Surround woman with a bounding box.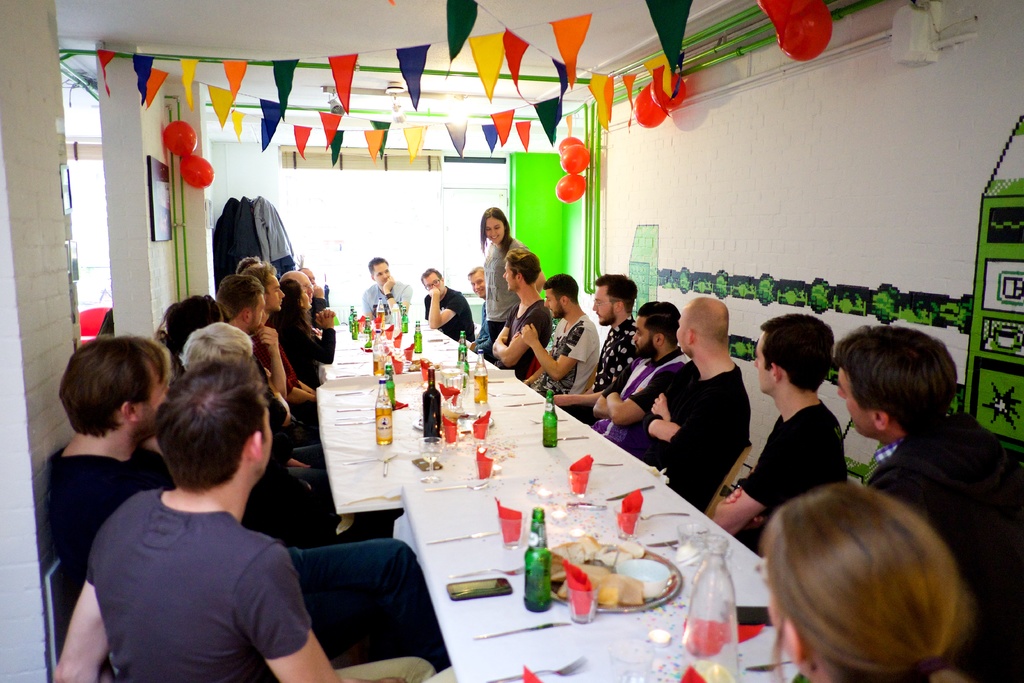
crop(273, 278, 333, 384).
